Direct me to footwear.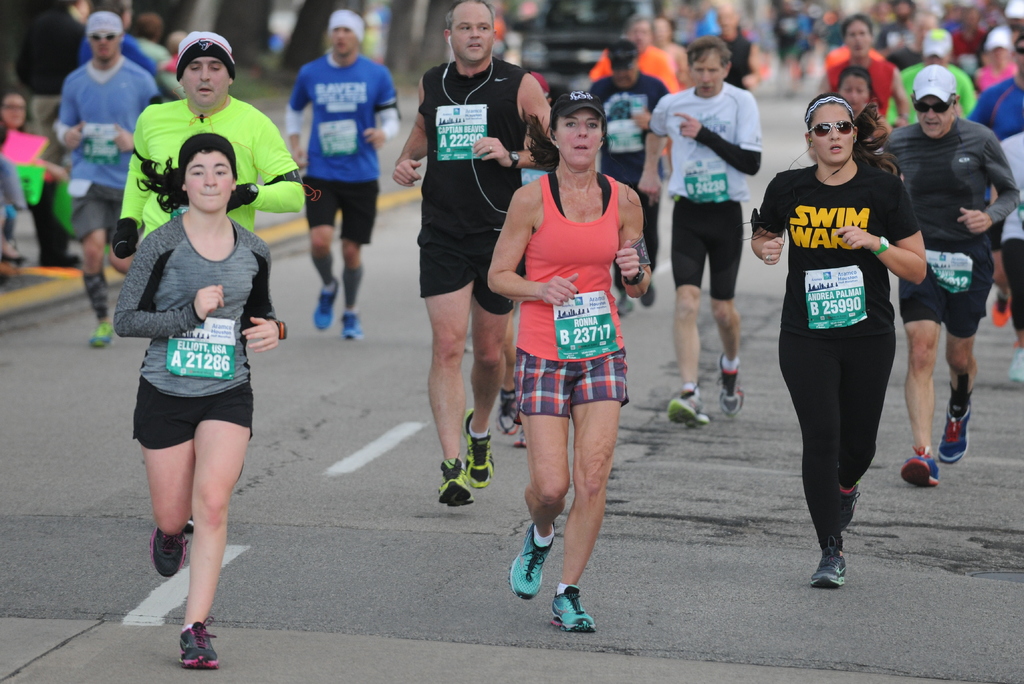
Direction: 717/353/749/416.
